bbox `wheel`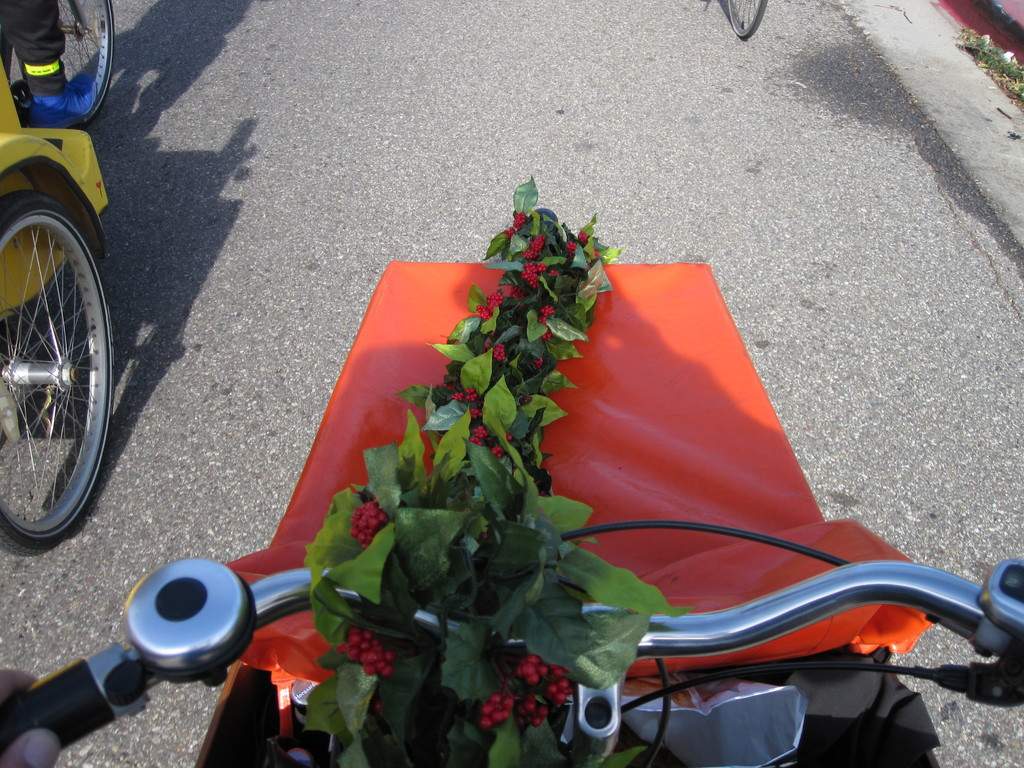
BBox(726, 0, 768, 41)
